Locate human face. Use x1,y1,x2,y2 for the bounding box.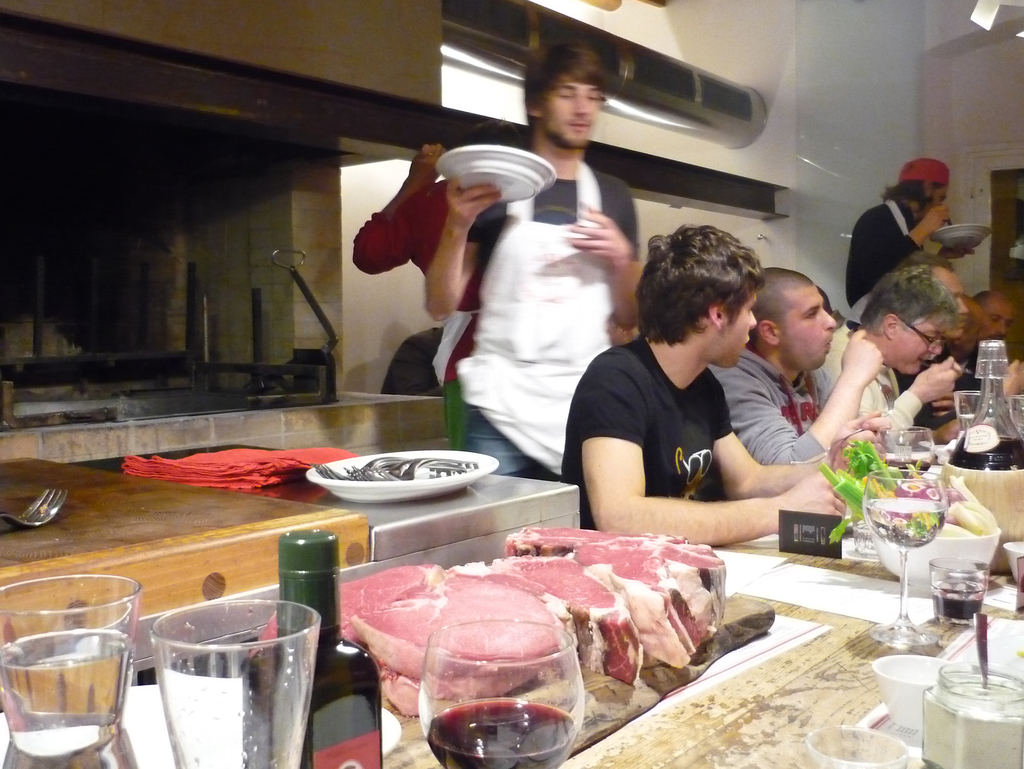
778,285,838,372.
